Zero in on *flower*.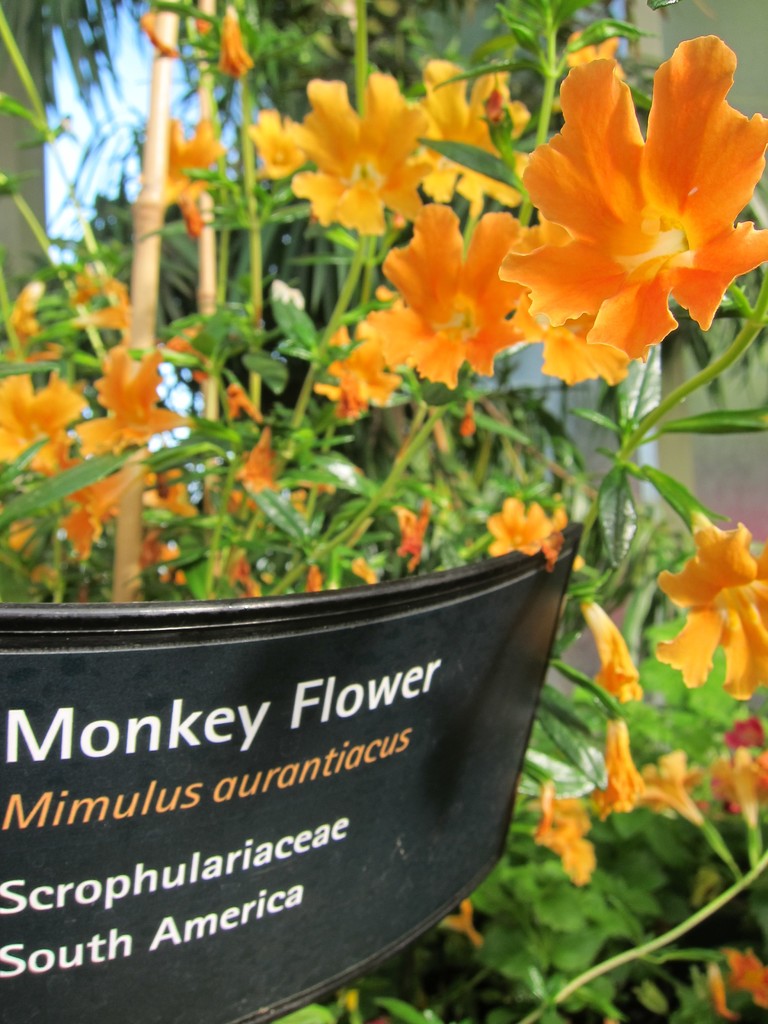
Zeroed in: 434/891/484/952.
